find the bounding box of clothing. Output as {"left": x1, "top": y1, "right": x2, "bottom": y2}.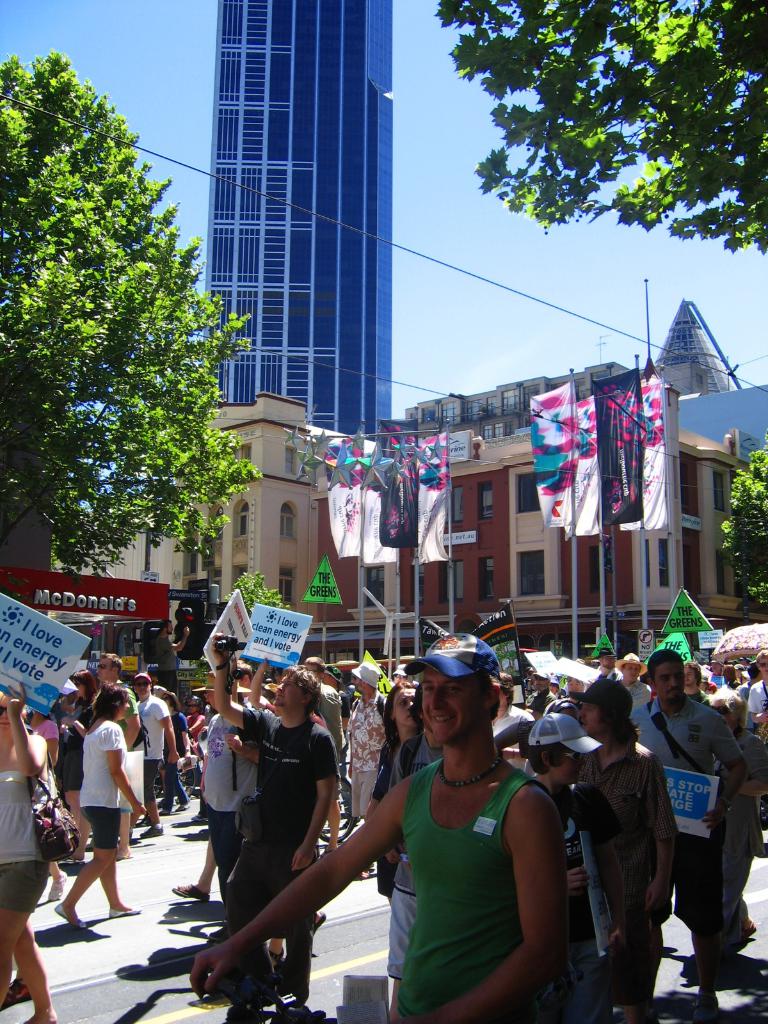
{"left": 326, "top": 671, "right": 386, "bottom": 829}.
